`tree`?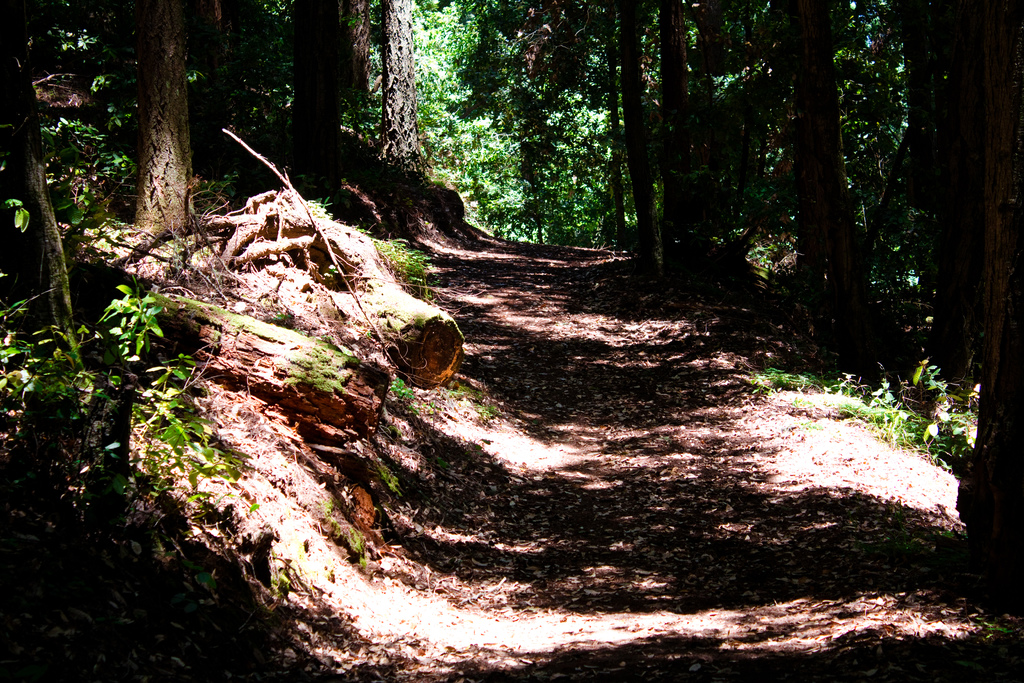
pyautogui.locateOnScreen(241, 0, 357, 189)
